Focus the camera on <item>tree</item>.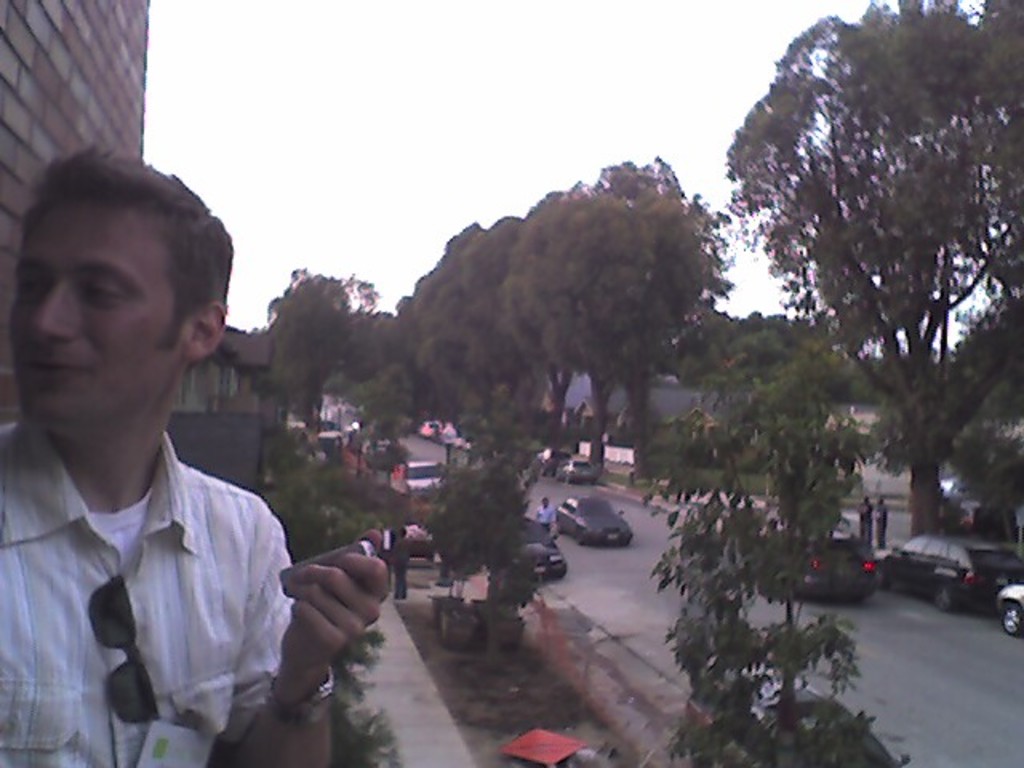
Focus region: region(274, 462, 426, 766).
